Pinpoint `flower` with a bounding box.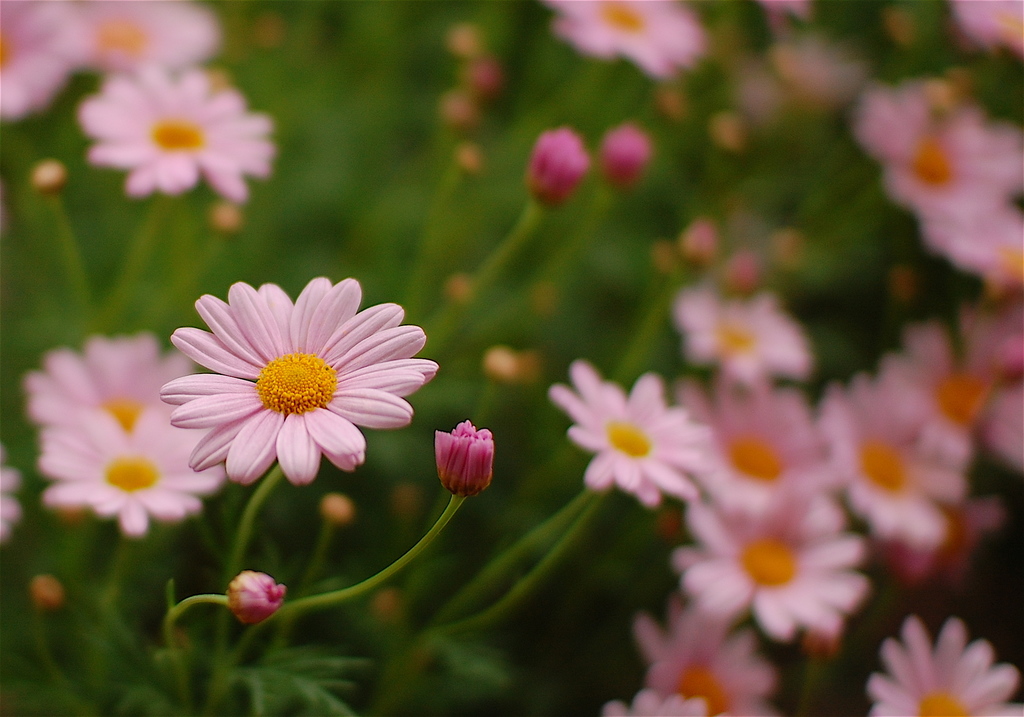
pyautogui.locateOnScreen(668, 294, 815, 384).
